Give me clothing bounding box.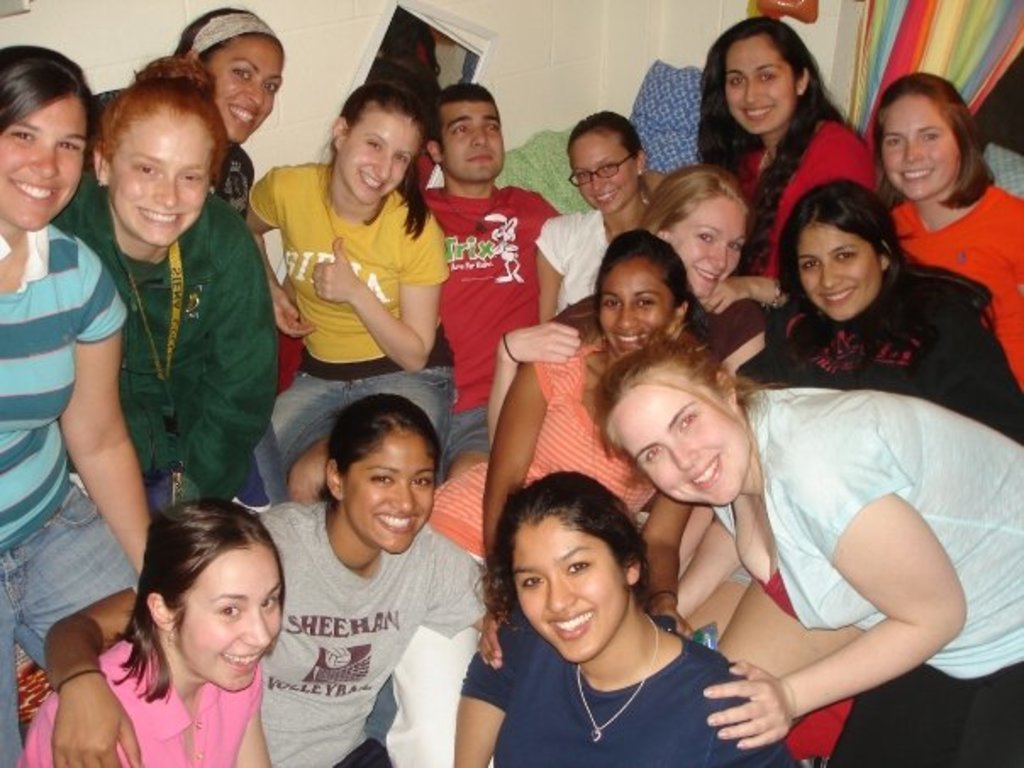
region(88, 93, 254, 214).
